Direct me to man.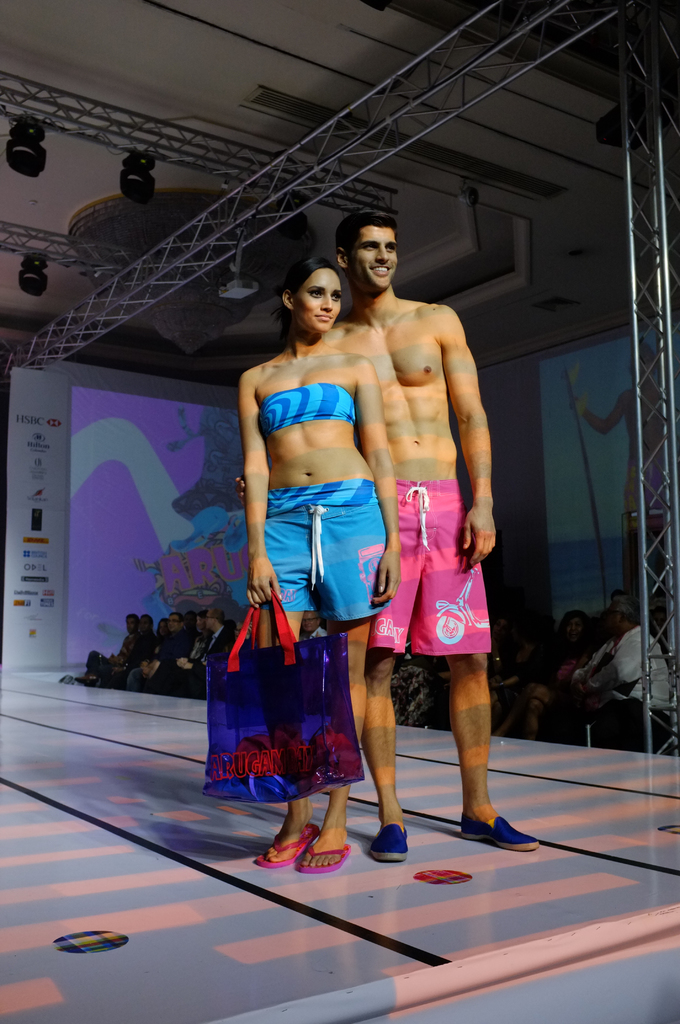
Direction: rect(85, 614, 144, 684).
